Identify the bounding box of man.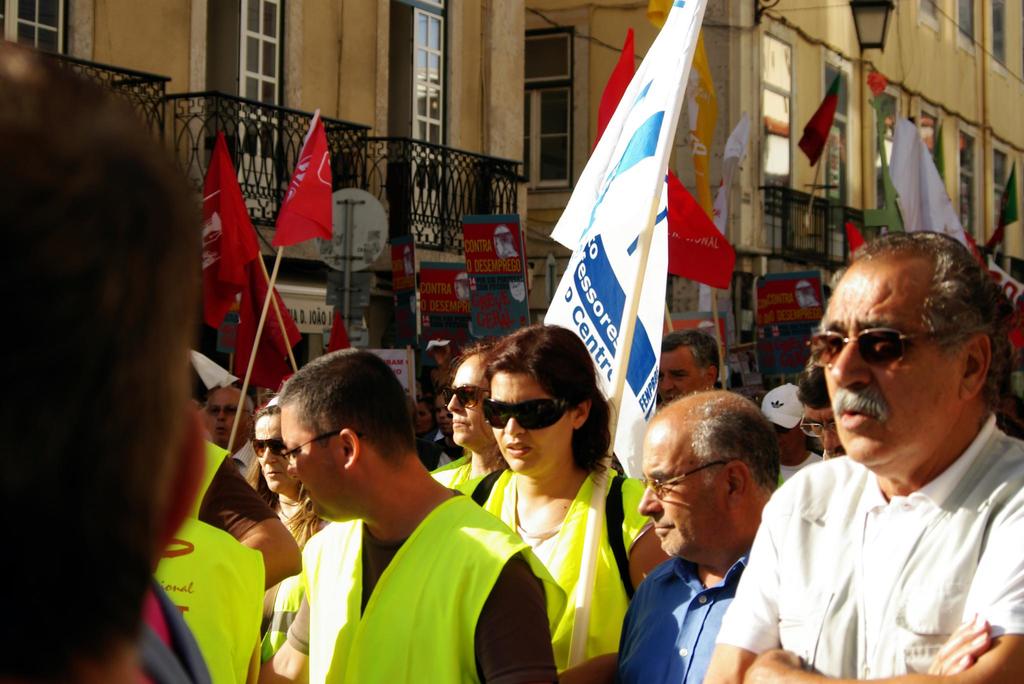
bbox(204, 385, 259, 481).
